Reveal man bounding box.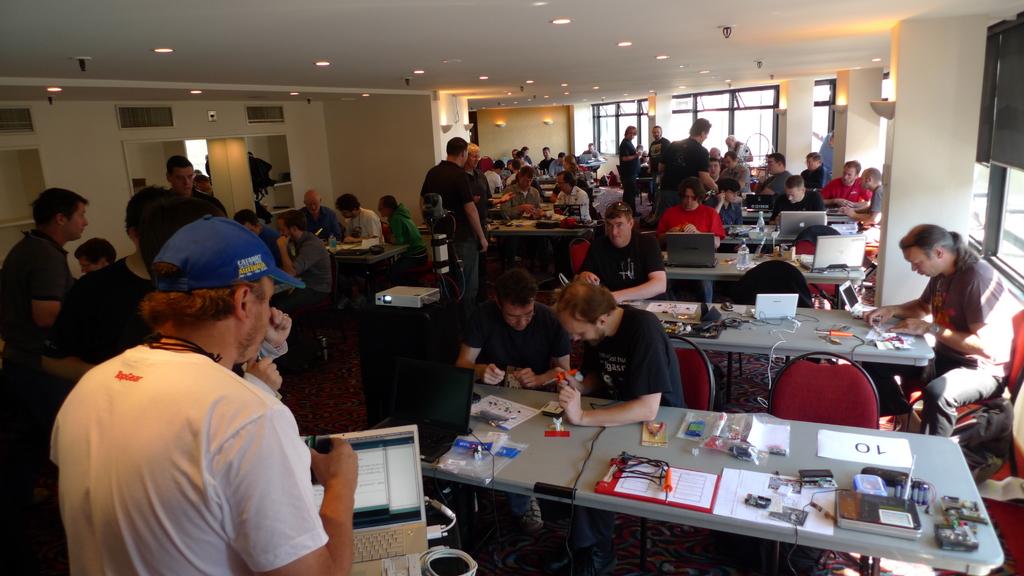
Revealed: <region>611, 124, 645, 211</region>.
